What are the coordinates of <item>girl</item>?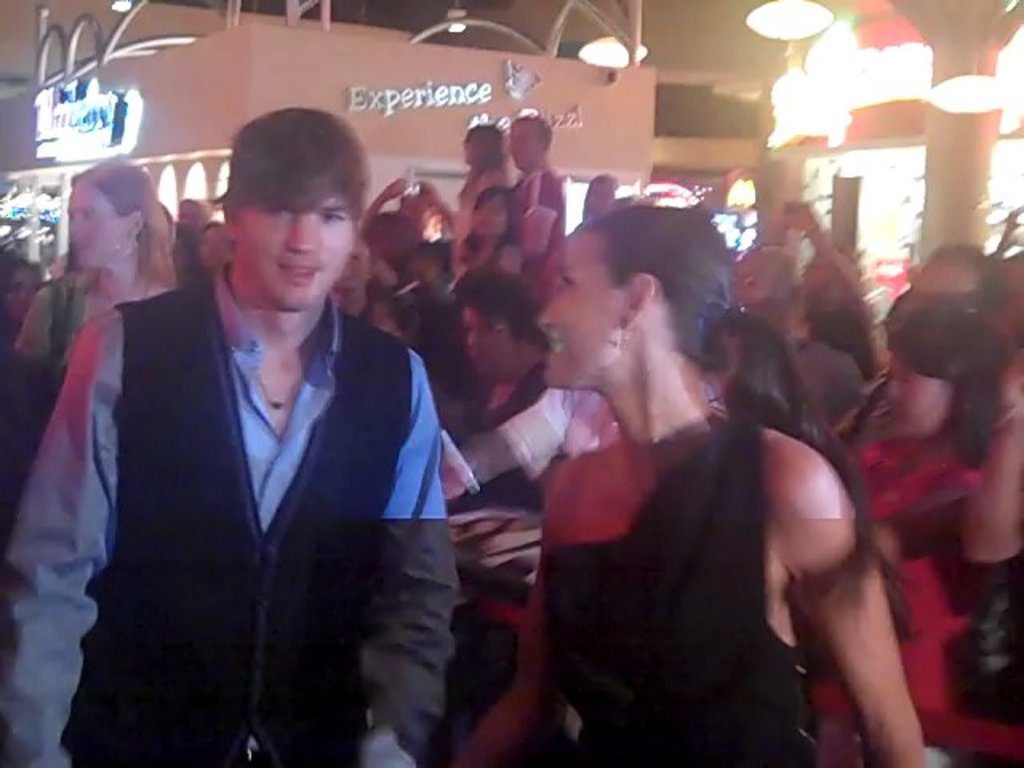
pyautogui.locateOnScreen(442, 203, 930, 766).
